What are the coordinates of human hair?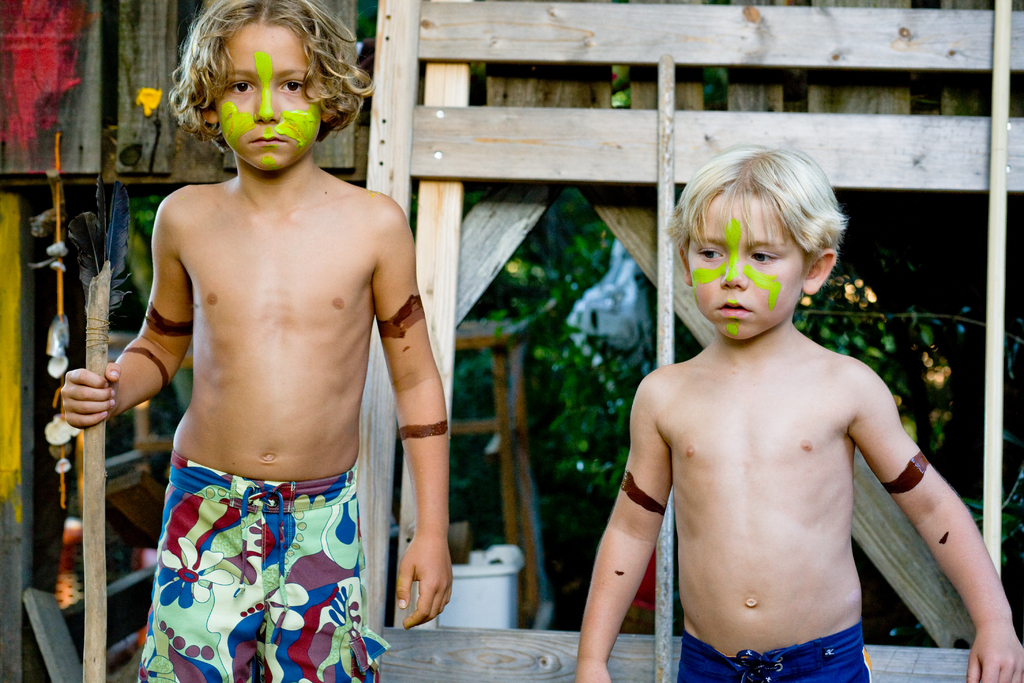
{"x1": 164, "y1": 0, "x2": 349, "y2": 156}.
